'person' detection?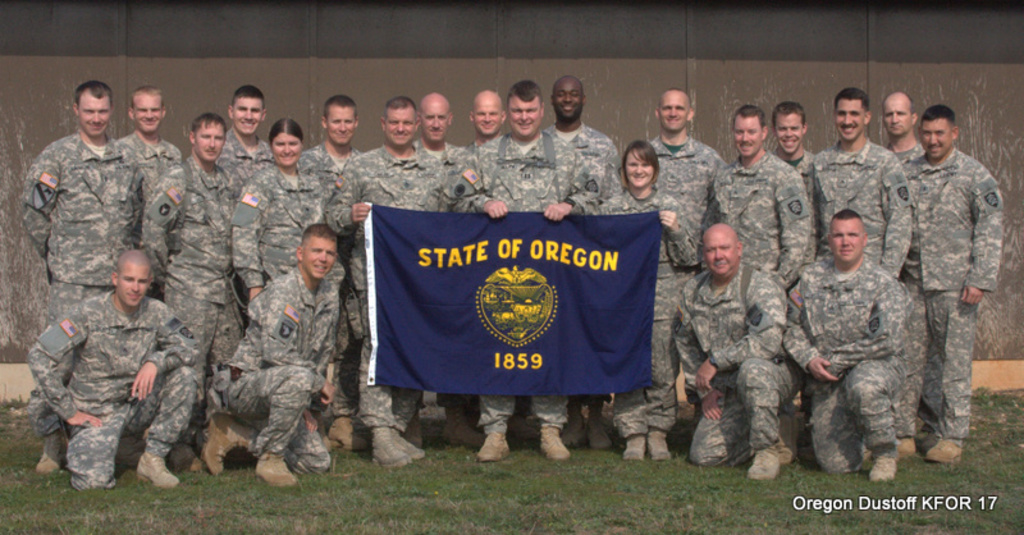
bbox(808, 88, 916, 250)
